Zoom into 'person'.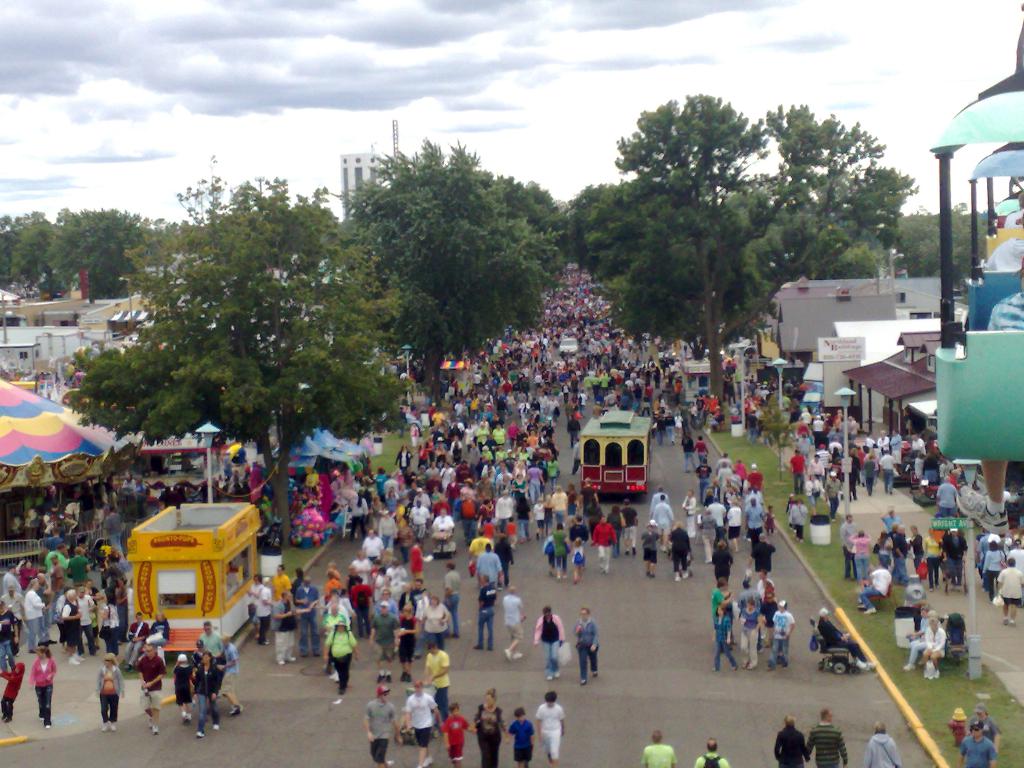
Zoom target: Rect(131, 641, 167, 734).
